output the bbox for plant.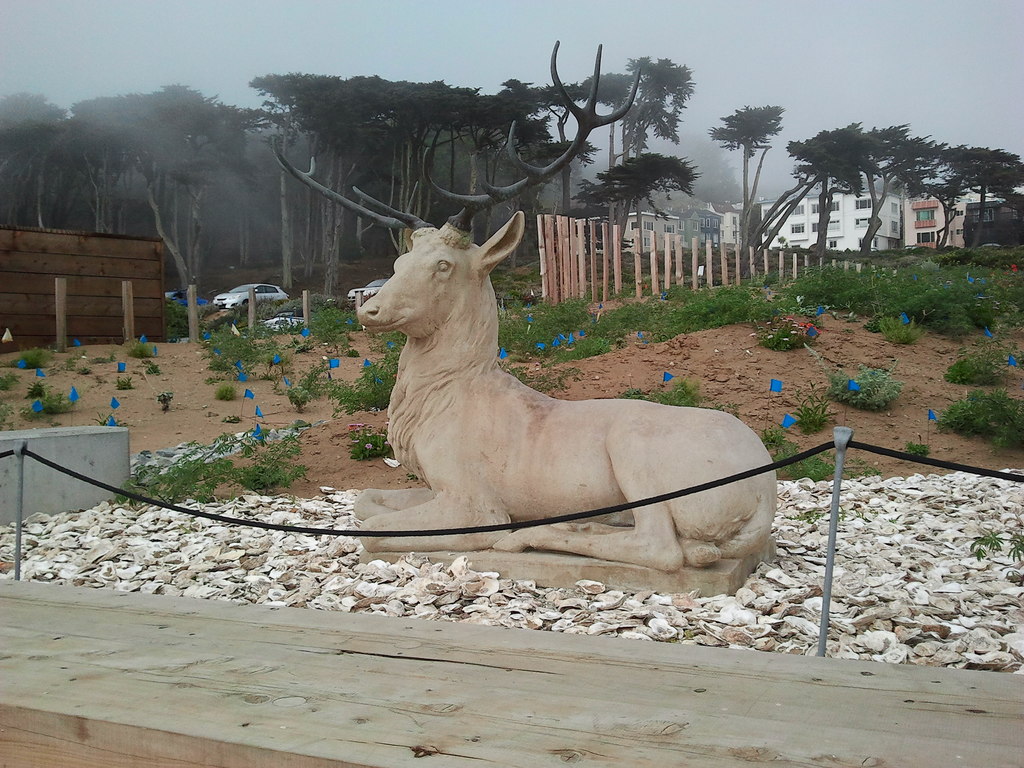
(left=944, top=340, right=1021, bottom=388).
